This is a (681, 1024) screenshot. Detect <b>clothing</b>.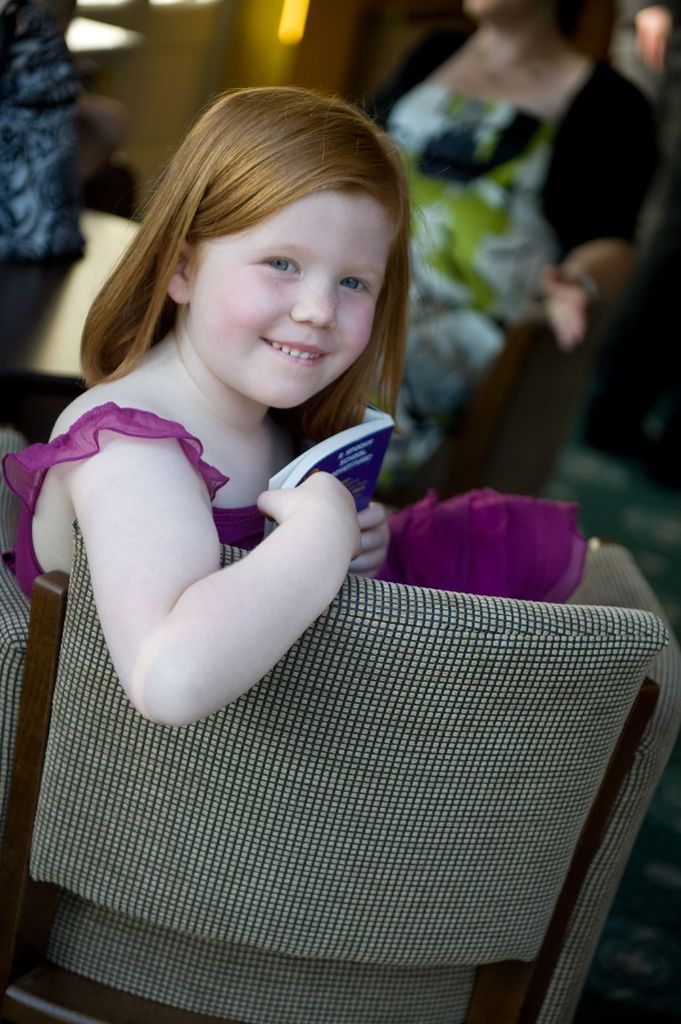
BBox(0, 405, 589, 607).
